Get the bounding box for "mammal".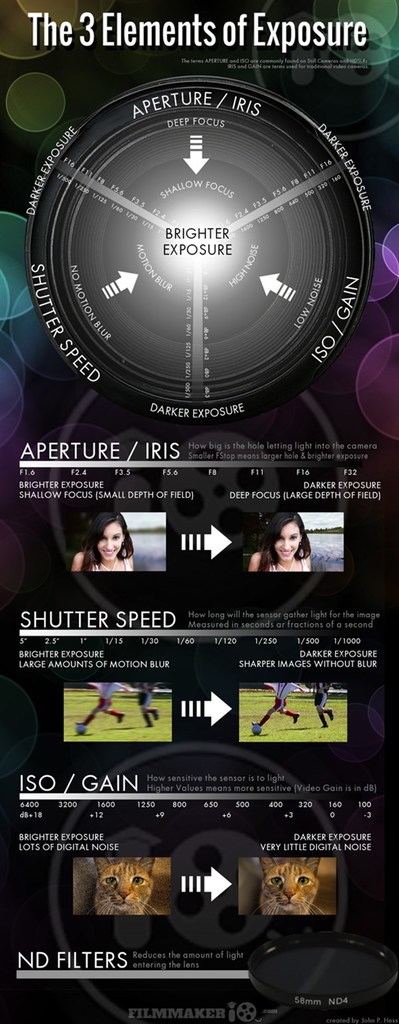
[251, 681, 309, 725].
